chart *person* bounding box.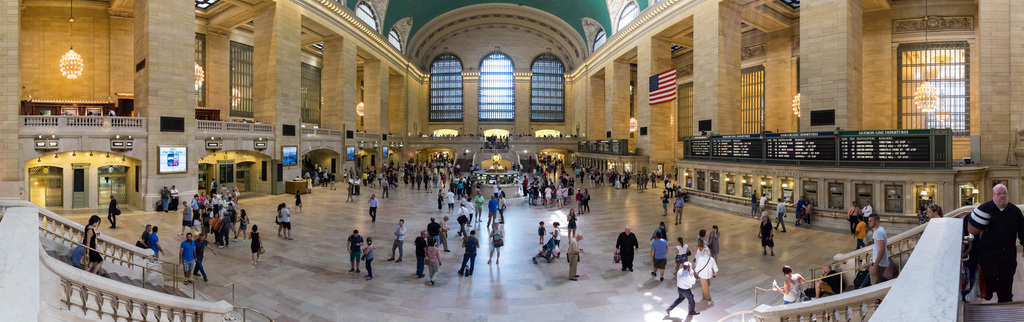
Charted: {"left": 544, "top": 185, "right": 552, "bottom": 204}.
